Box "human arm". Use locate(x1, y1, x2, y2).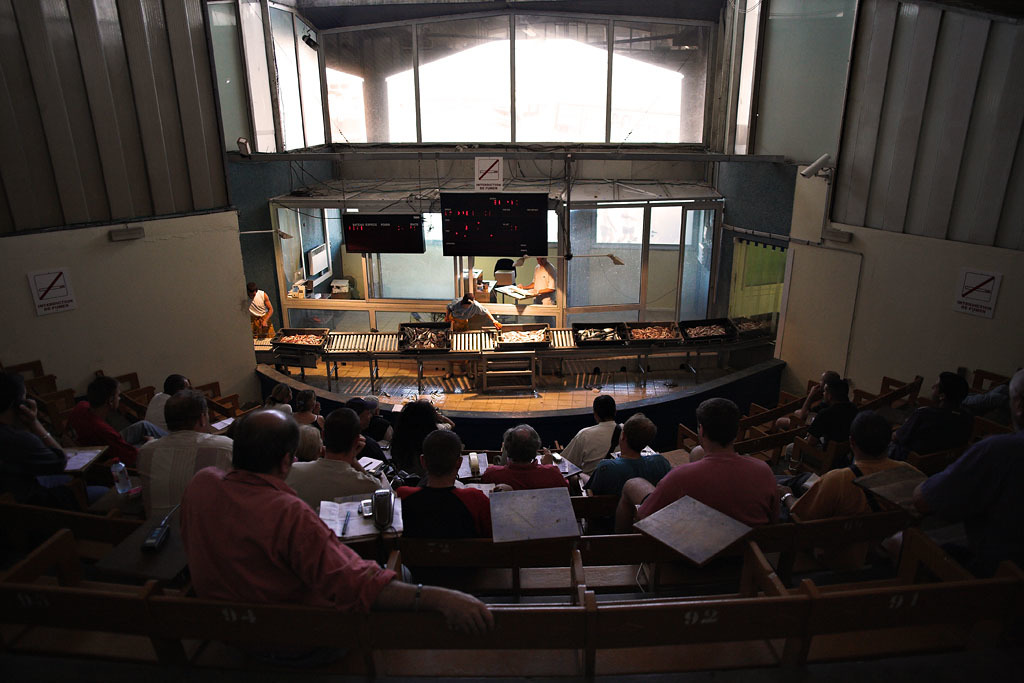
locate(258, 293, 275, 329).
